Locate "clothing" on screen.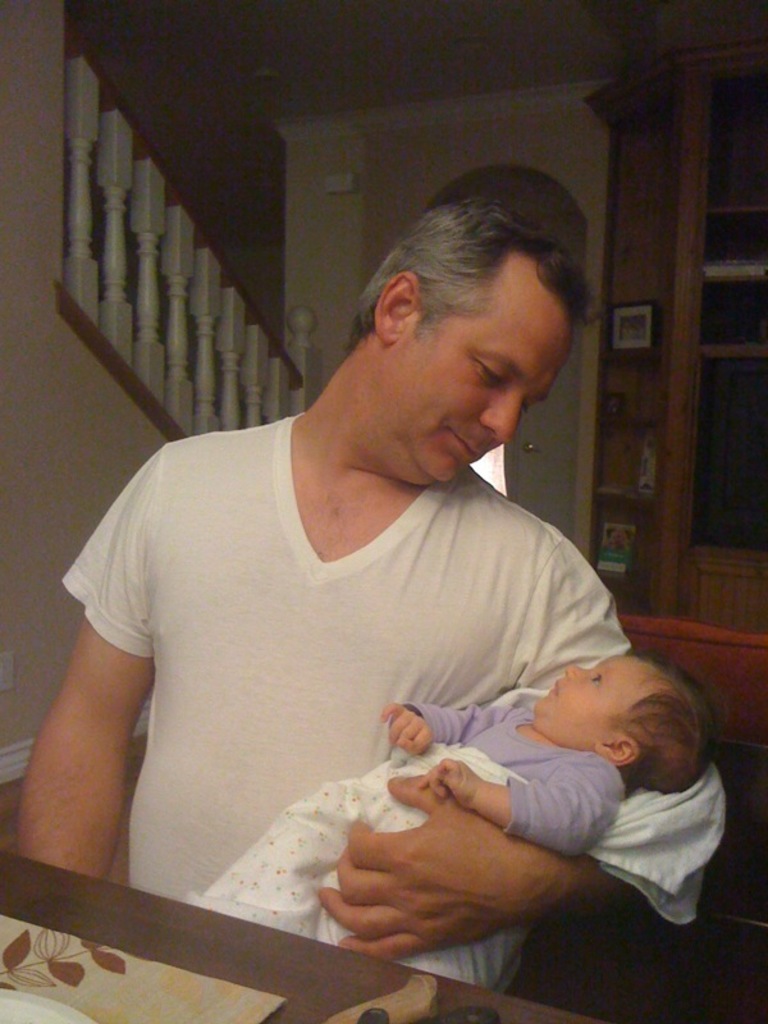
On screen at 178/691/714/951.
